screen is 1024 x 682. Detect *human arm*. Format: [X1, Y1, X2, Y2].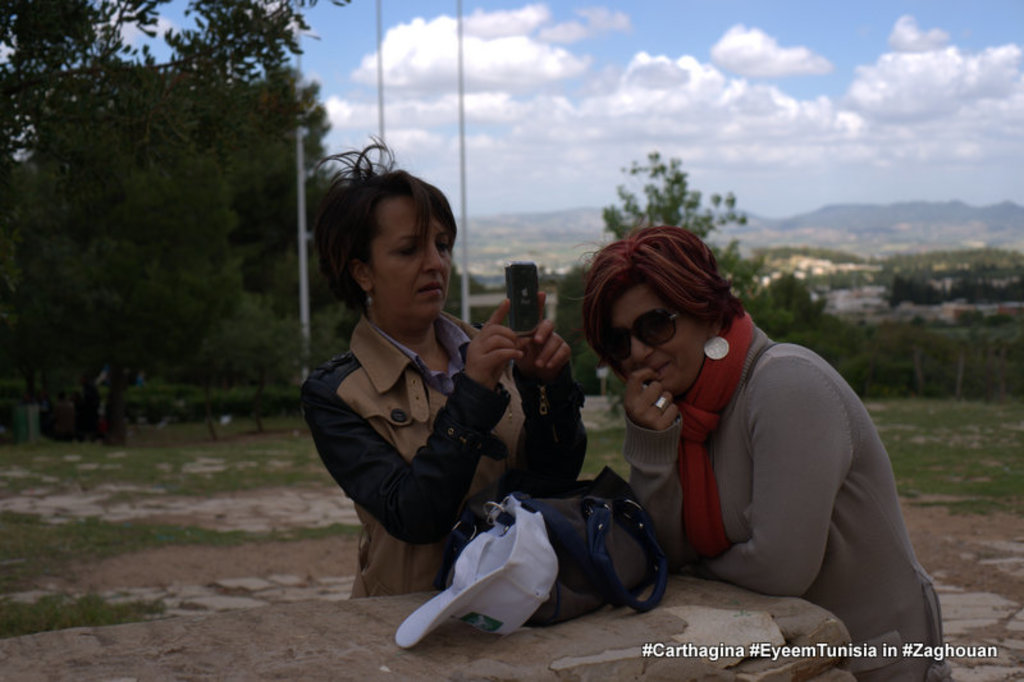
[620, 365, 684, 559].
